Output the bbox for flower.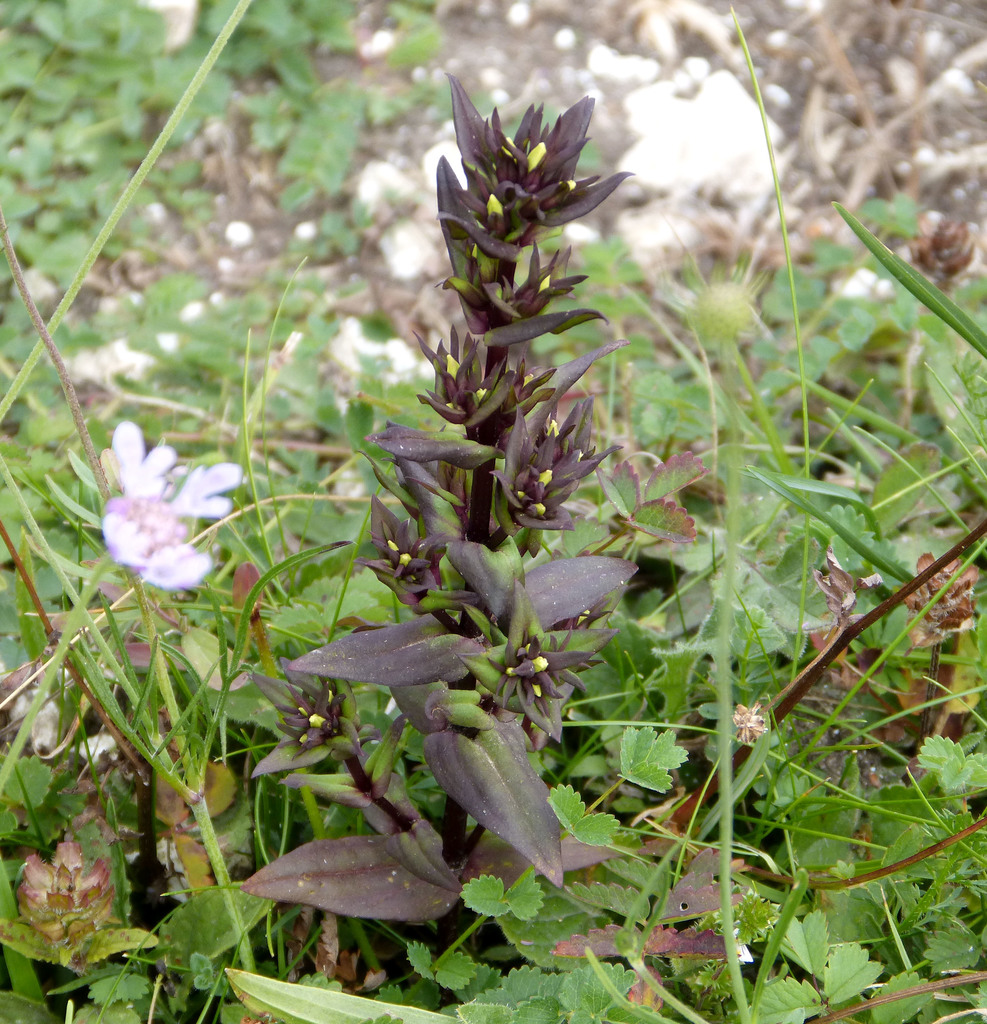
(left=83, top=420, right=234, bottom=605).
